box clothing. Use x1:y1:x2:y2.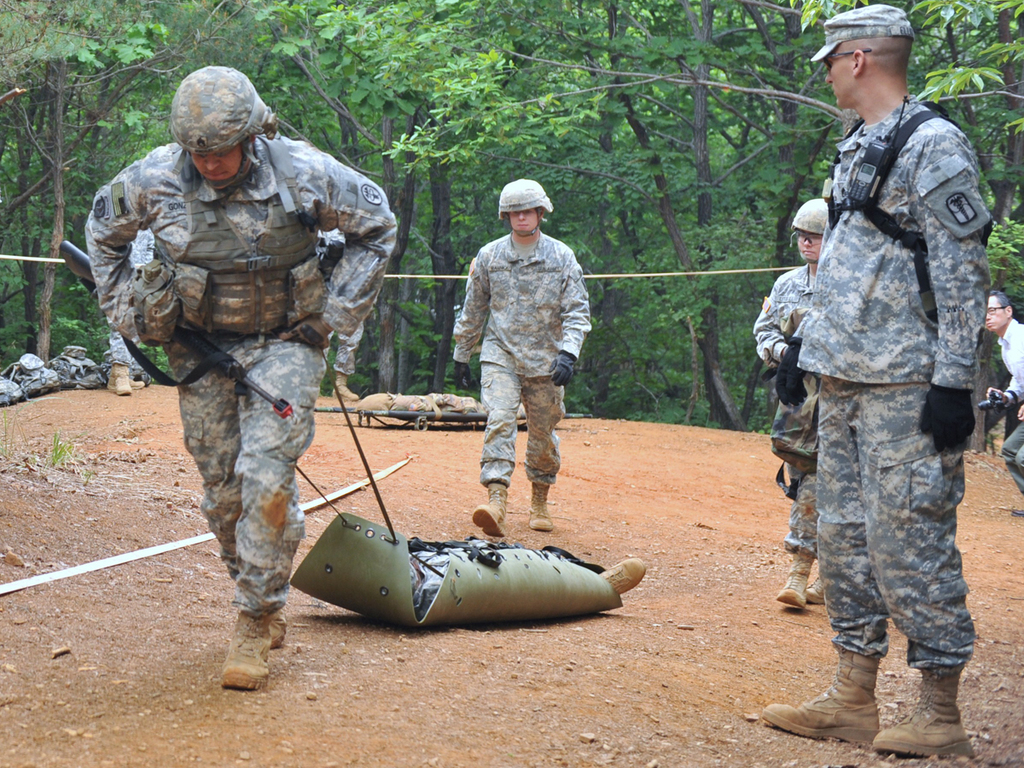
800:98:996:672.
